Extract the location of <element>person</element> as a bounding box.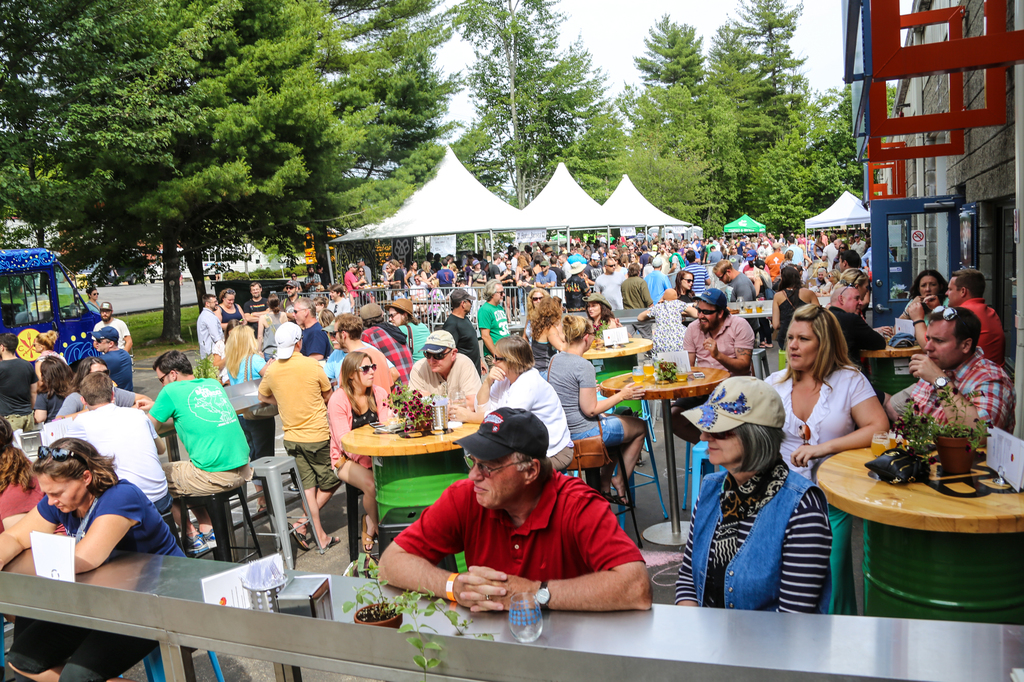
region(718, 264, 758, 302).
